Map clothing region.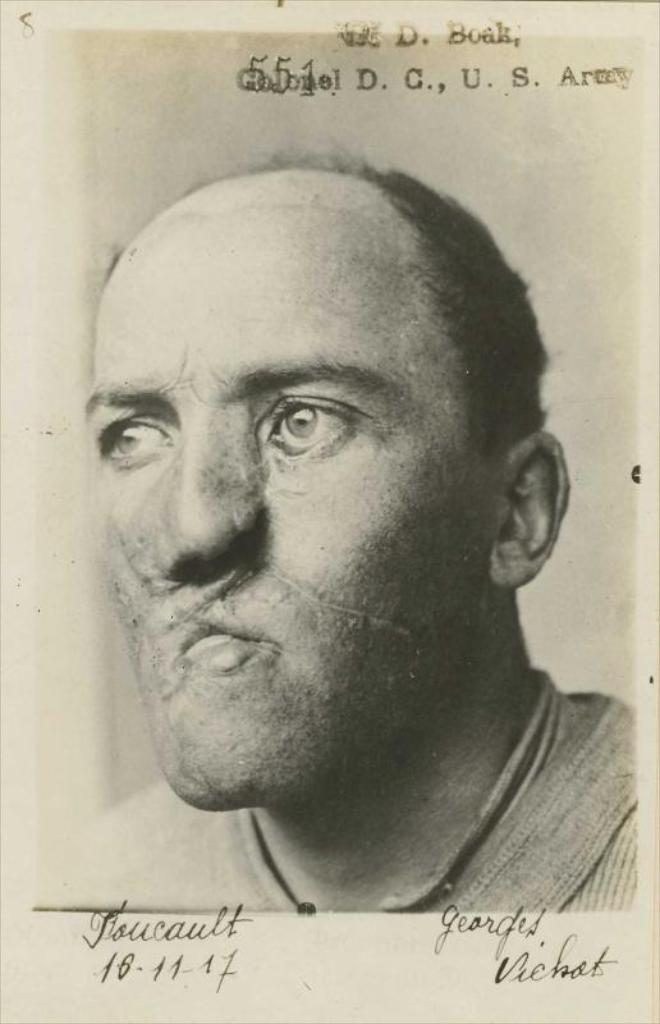
Mapped to x1=142, y1=669, x2=659, y2=932.
